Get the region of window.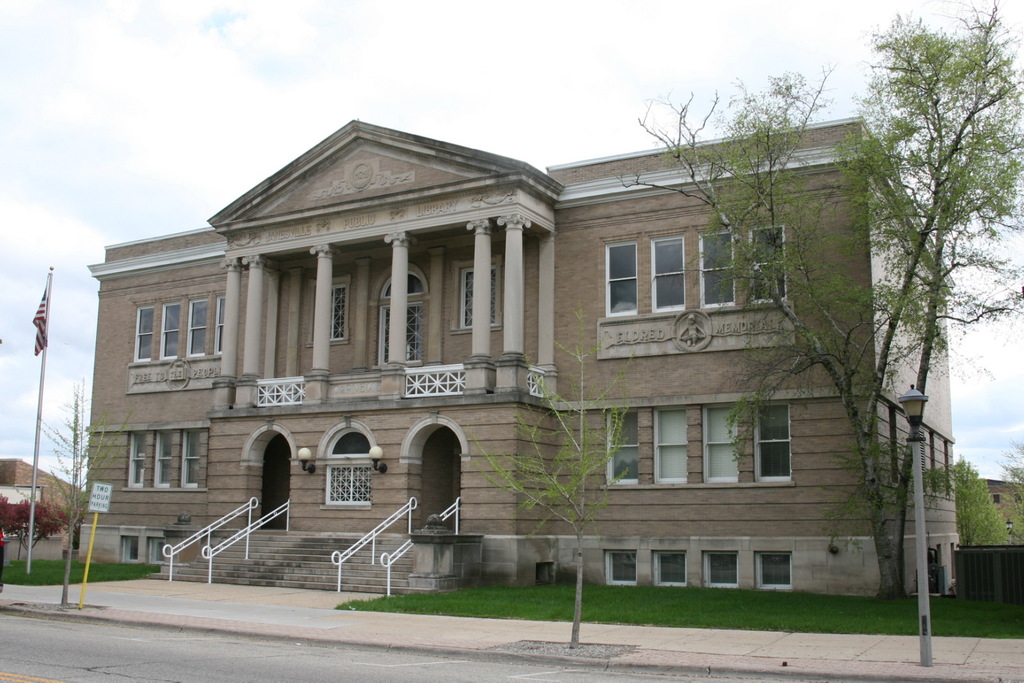
145:540:168:567.
